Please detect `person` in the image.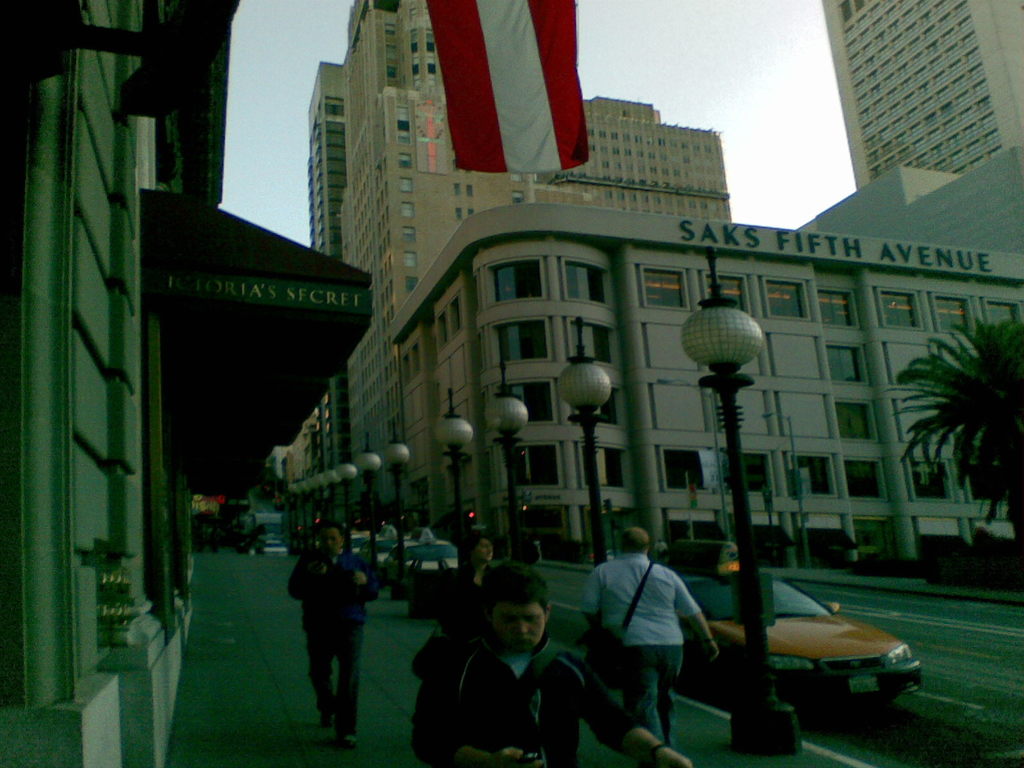
detection(410, 561, 694, 767).
